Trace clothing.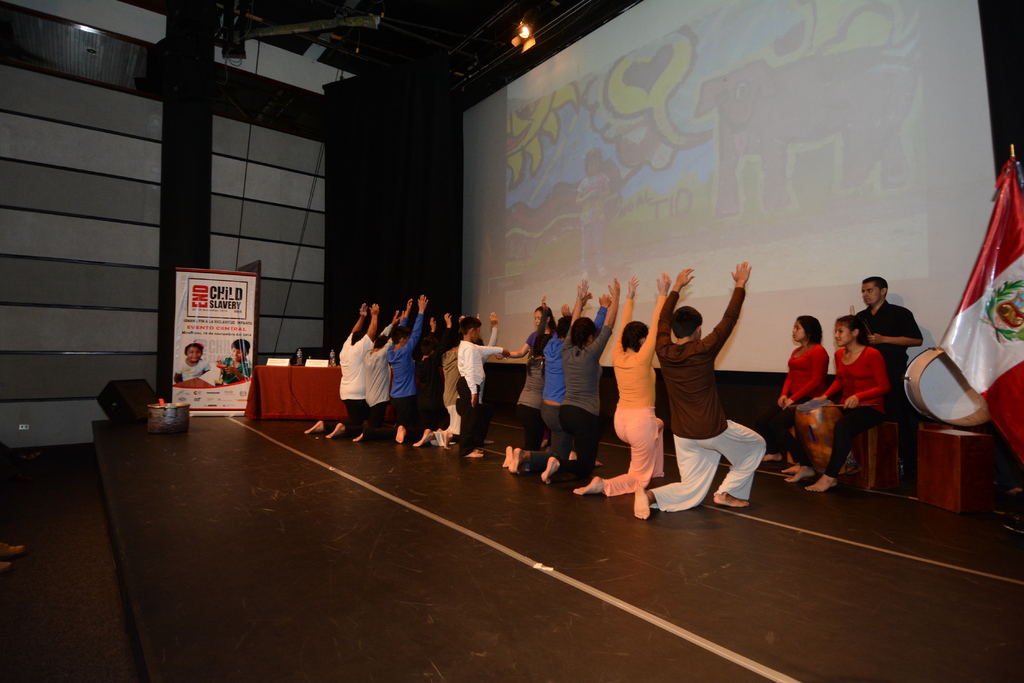
Traced to l=550, t=323, r=614, b=484.
